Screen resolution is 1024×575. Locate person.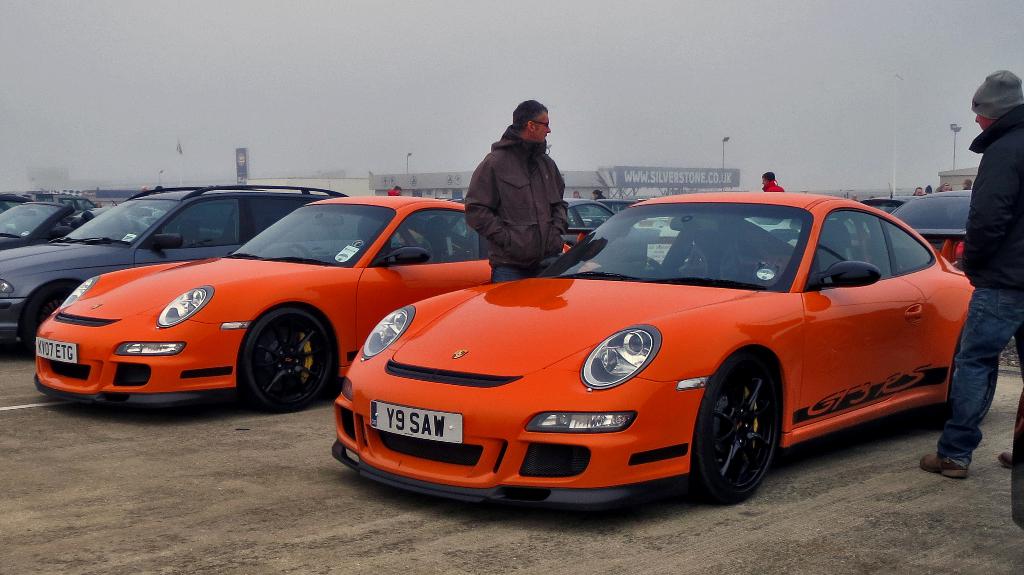
913,186,924,194.
